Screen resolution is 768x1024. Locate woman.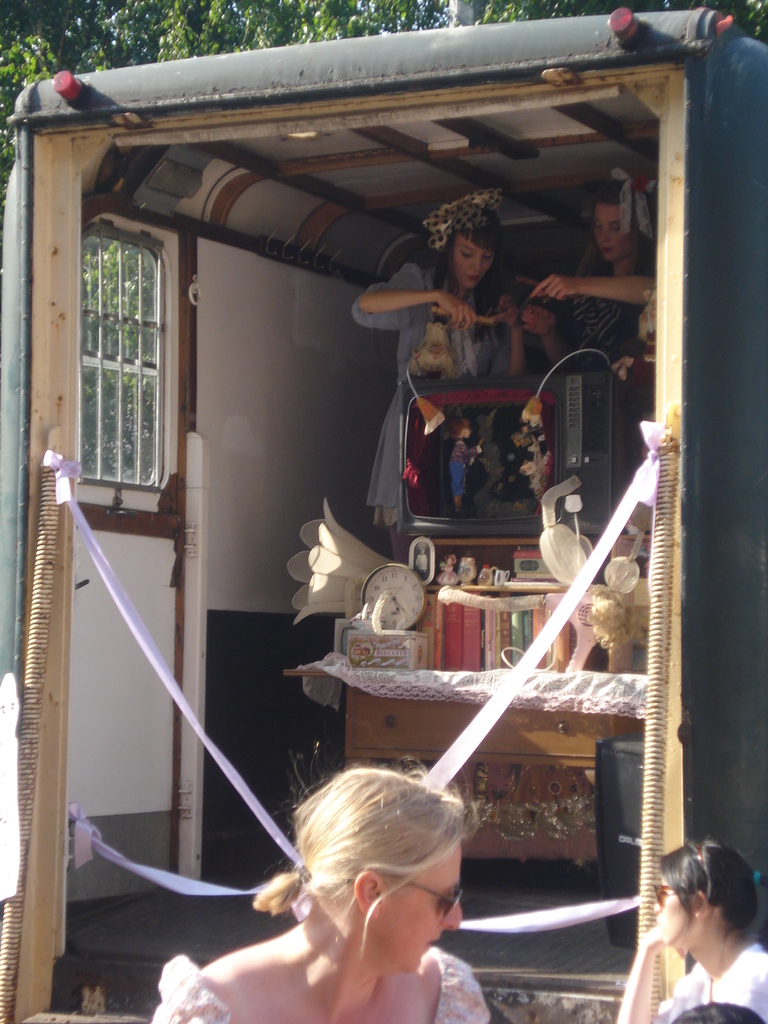
pyautogui.locateOnScreen(520, 165, 682, 387).
